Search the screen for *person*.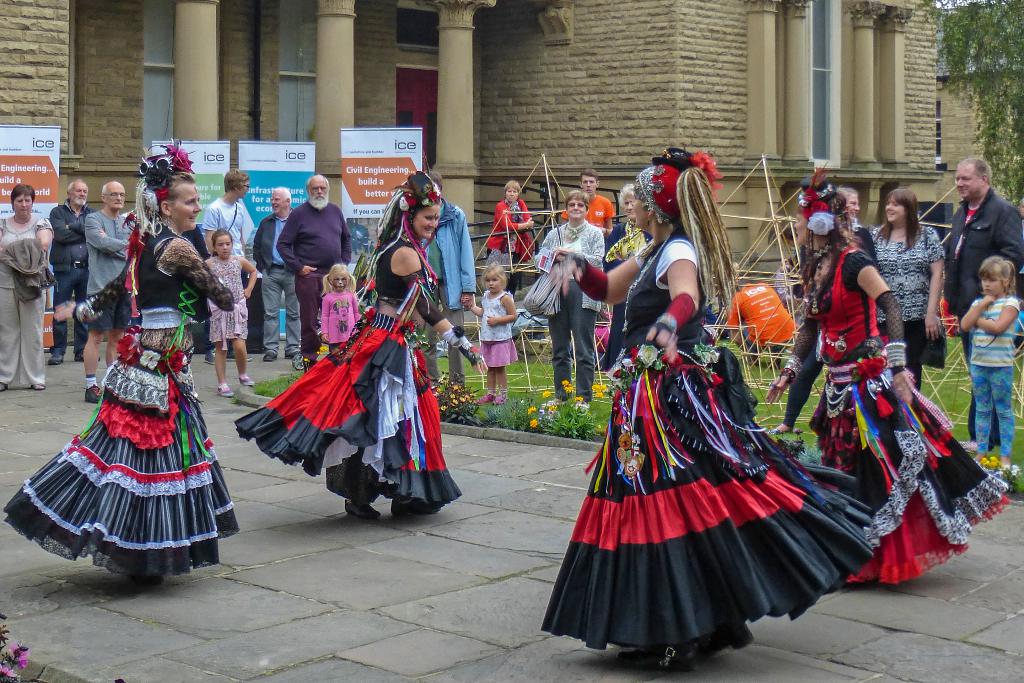
Found at (761, 180, 880, 432).
